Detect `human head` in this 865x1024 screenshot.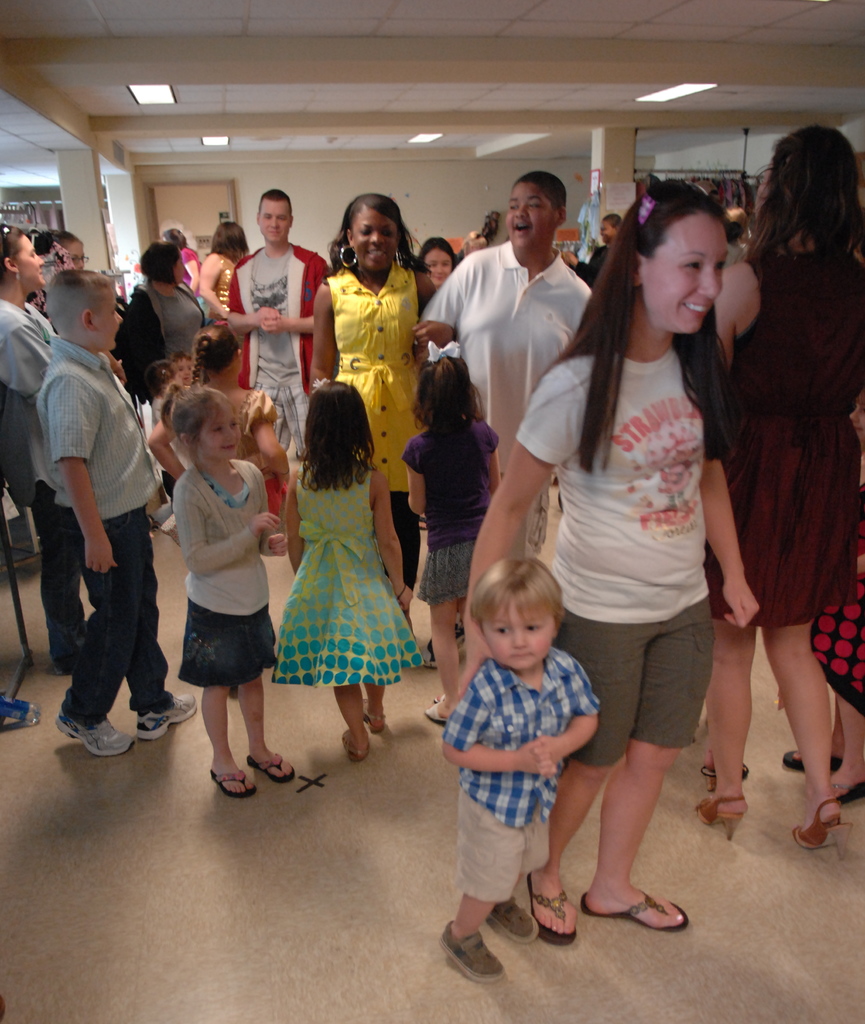
Detection: (46,261,122,352).
